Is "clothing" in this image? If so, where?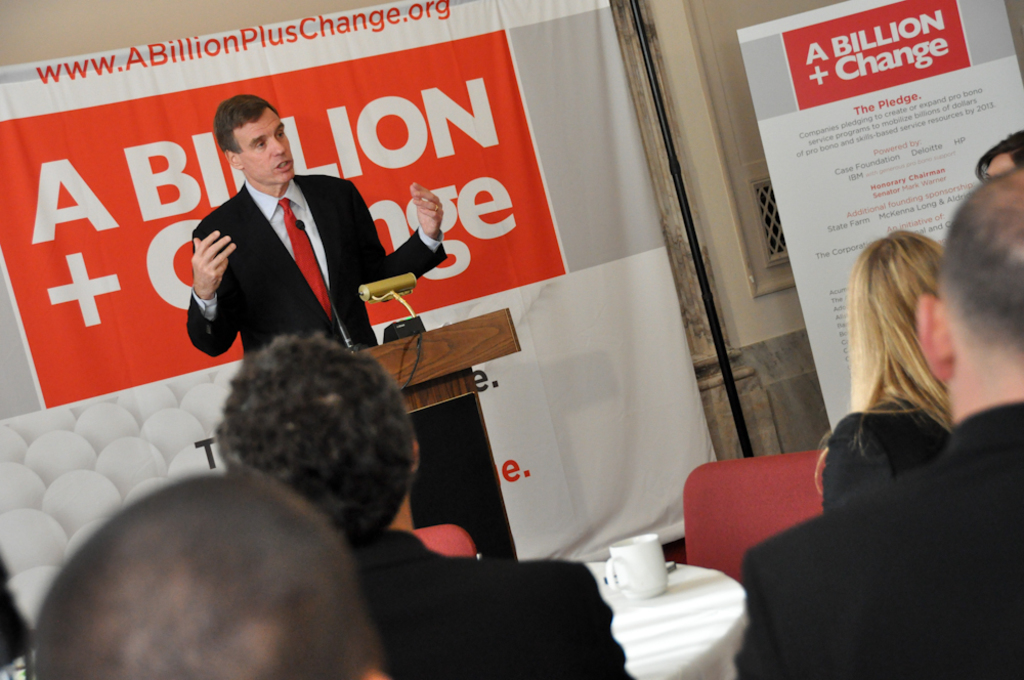
Yes, at <region>347, 526, 641, 679</region>.
